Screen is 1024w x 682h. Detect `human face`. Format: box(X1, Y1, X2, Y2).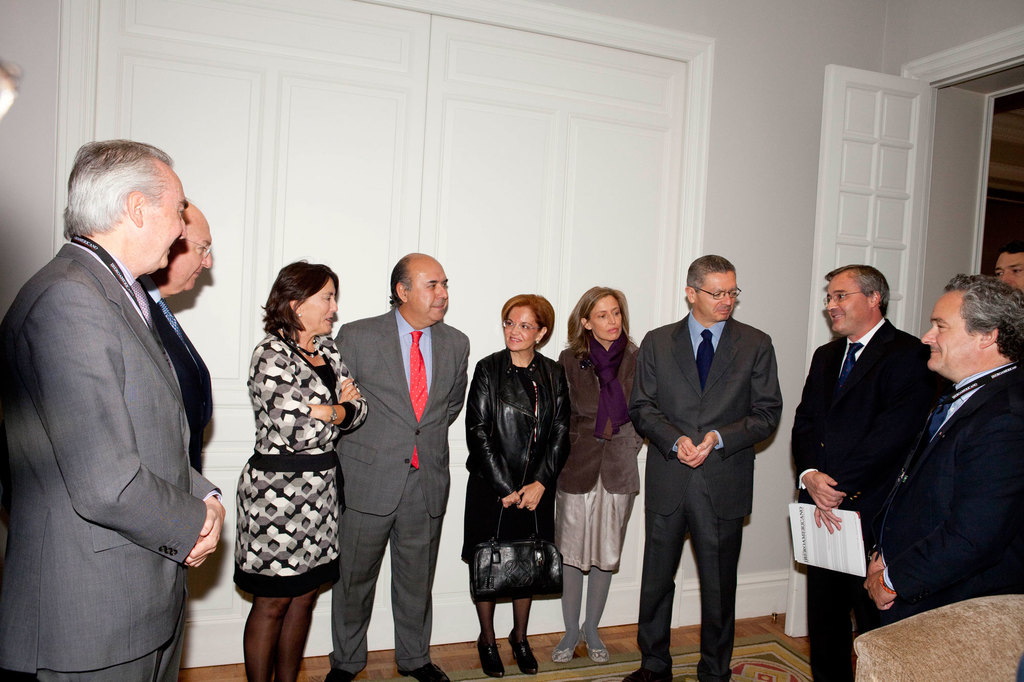
box(822, 280, 862, 340).
